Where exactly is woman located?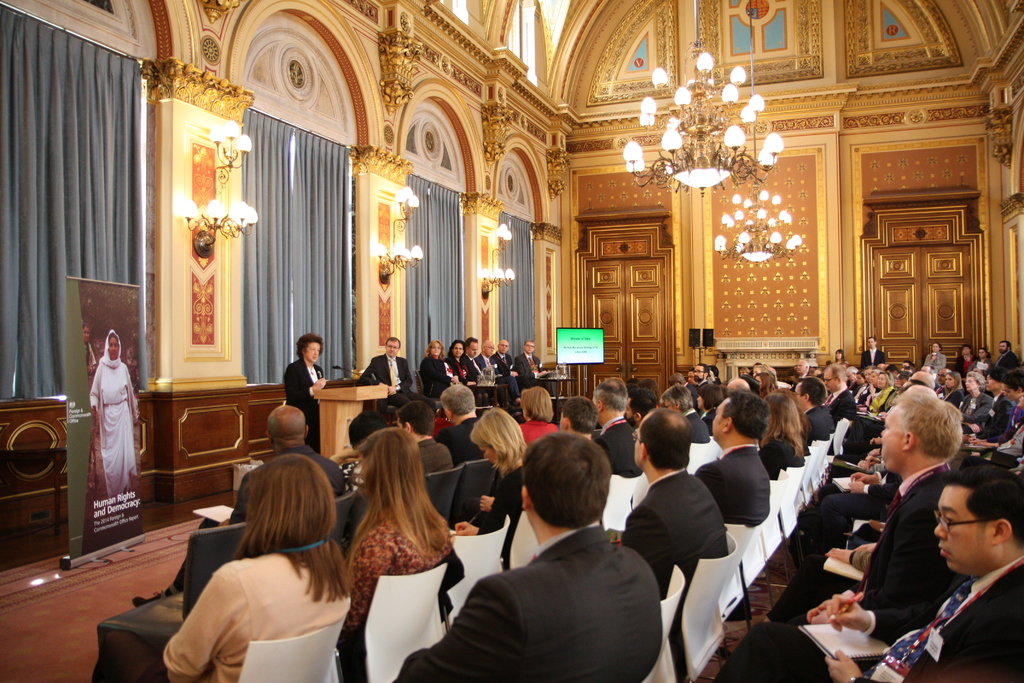
Its bounding box is <bbox>164, 456, 354, 682</bbox>.
